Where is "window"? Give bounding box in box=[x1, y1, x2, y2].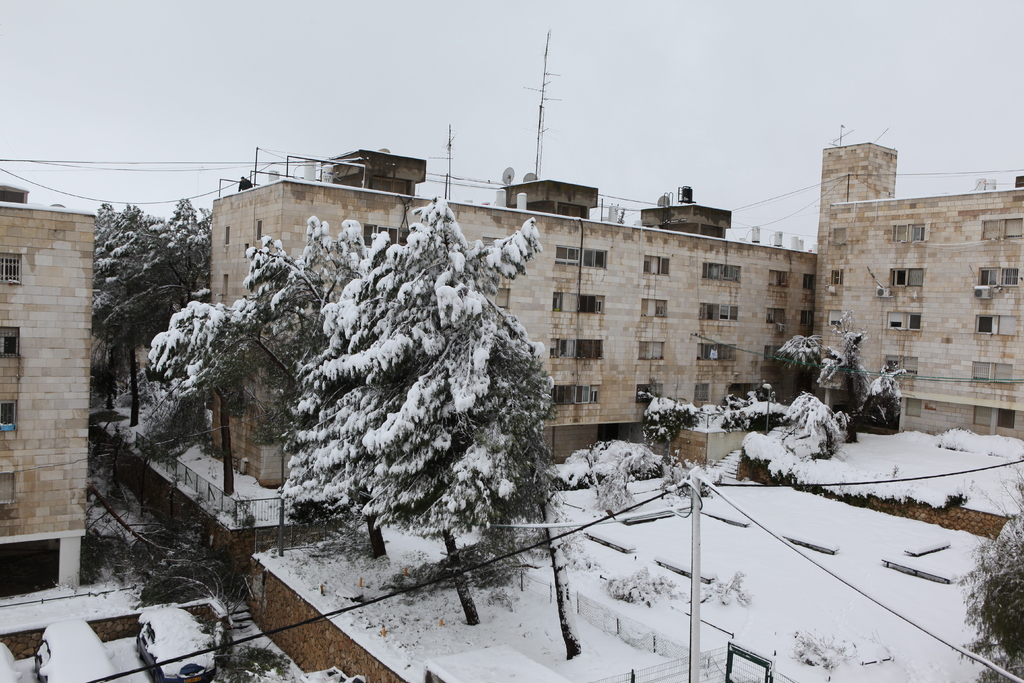
box=[640, 257, 666, 277].
